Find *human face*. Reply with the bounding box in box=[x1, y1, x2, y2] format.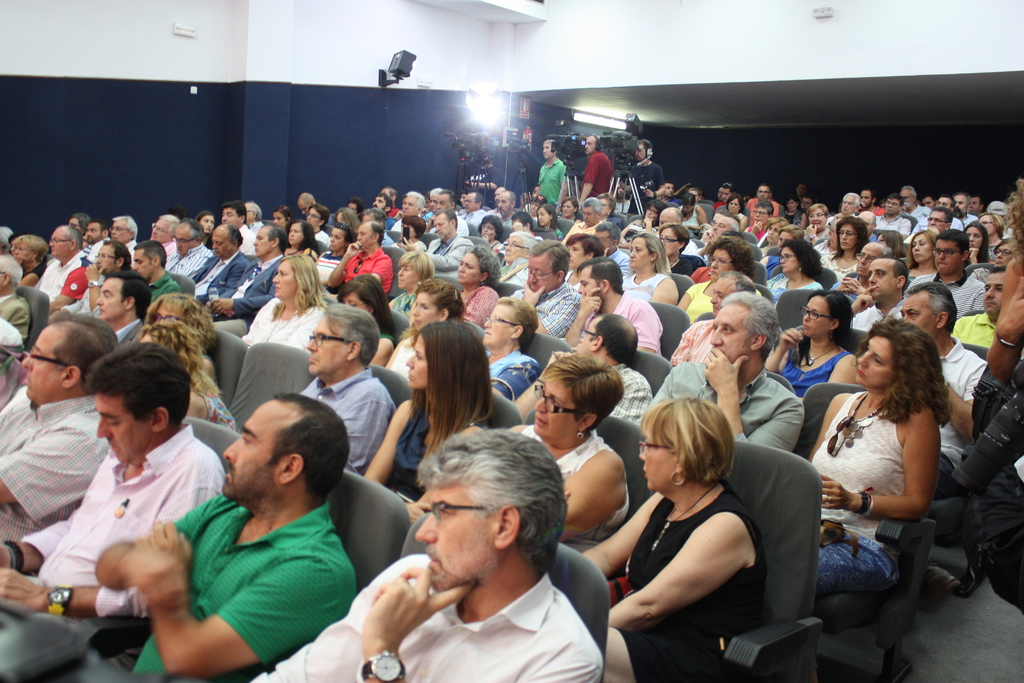
box=[709, 300, 751, 366].
